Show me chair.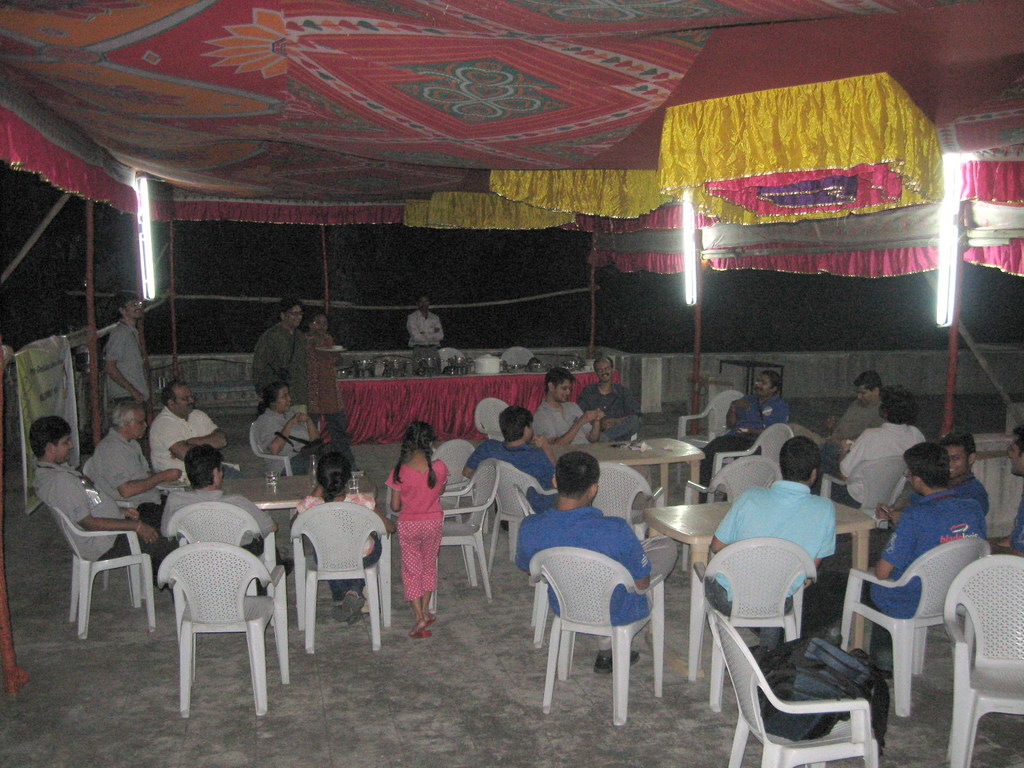
chair is here: bbox=[675, 454, 787, 569].
